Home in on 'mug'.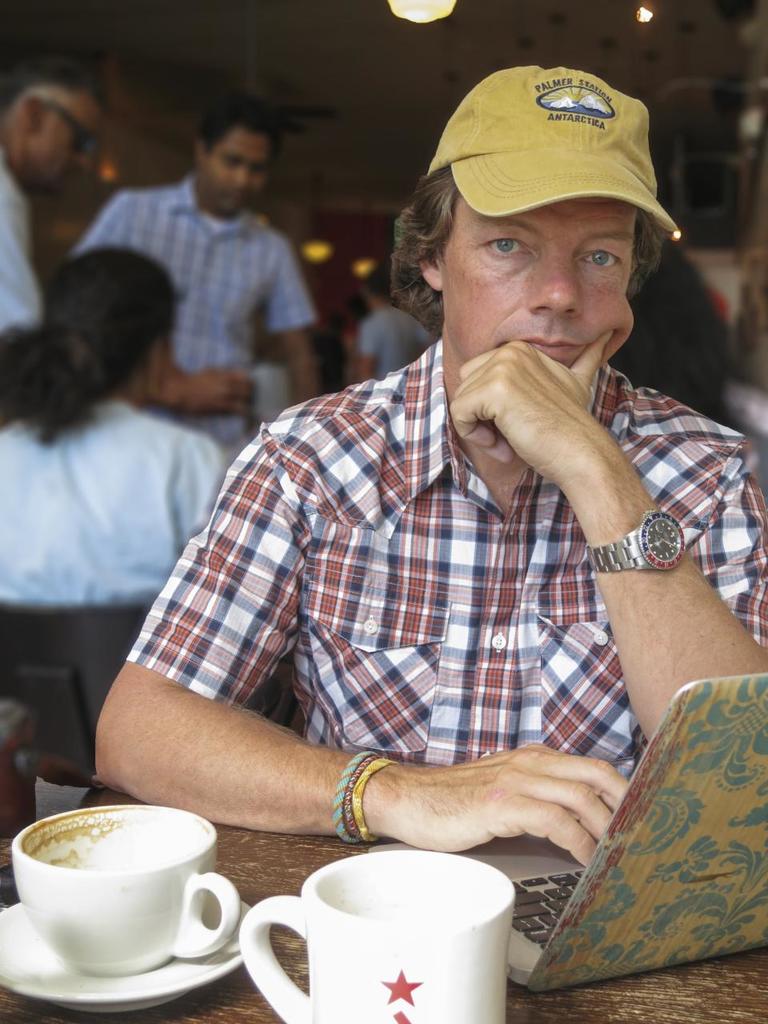
Homed in at bbox=[239, 851, 514, 1023].
